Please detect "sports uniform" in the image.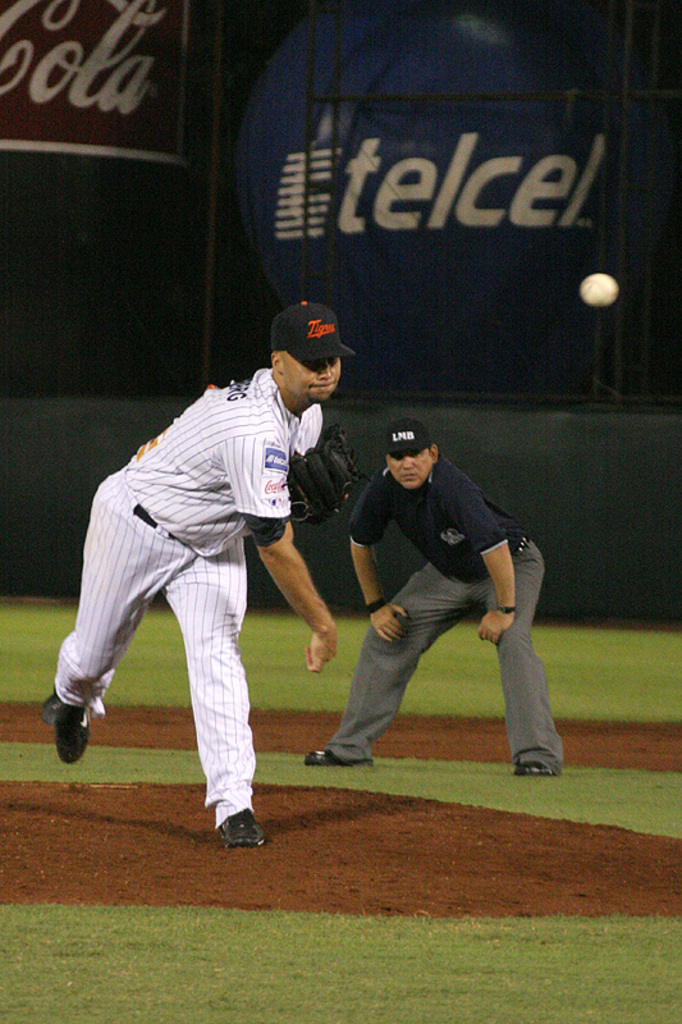
(51, 321, 329, 868).
